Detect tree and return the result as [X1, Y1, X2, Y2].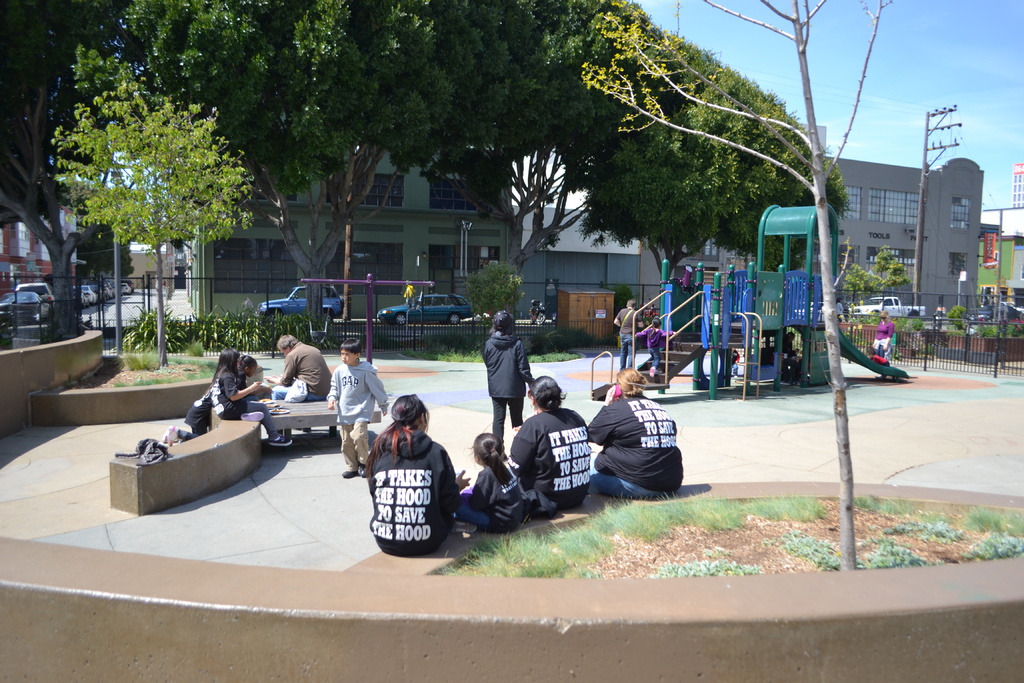
[462, 258, 526, 324].
